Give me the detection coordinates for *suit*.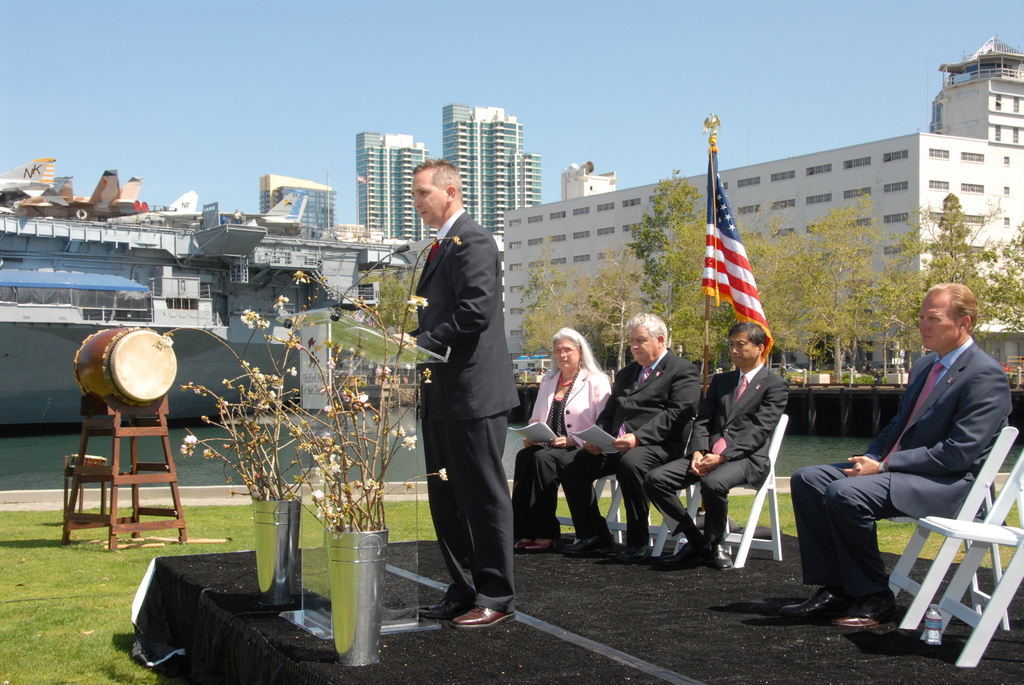
region(399, 179, 528, 620).
